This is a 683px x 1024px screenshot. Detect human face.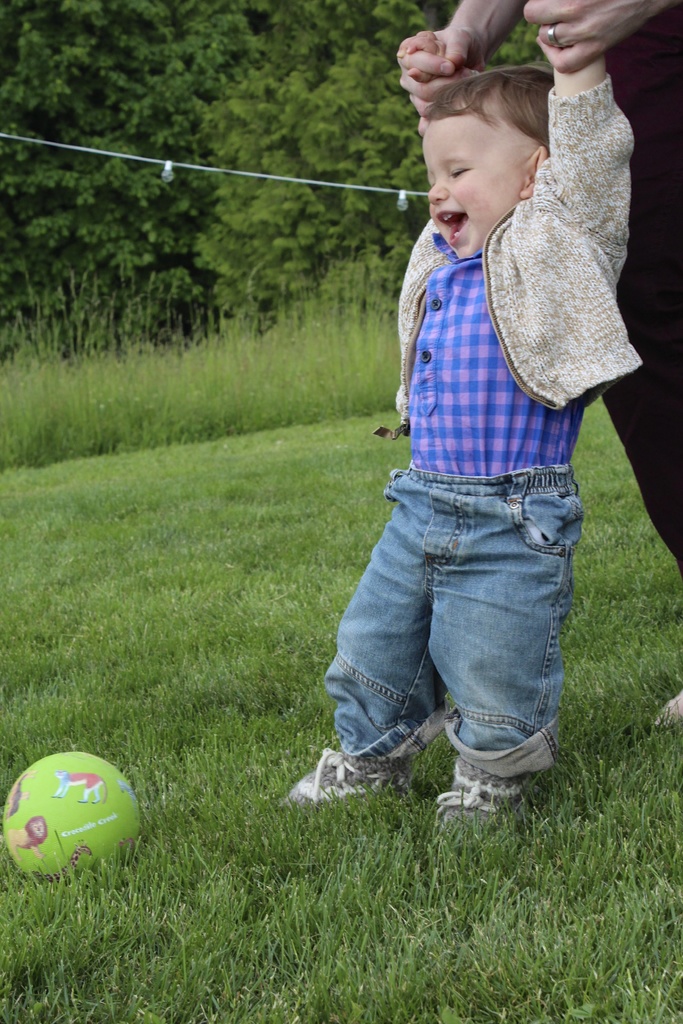
crop(422, 113, 530, 263).
